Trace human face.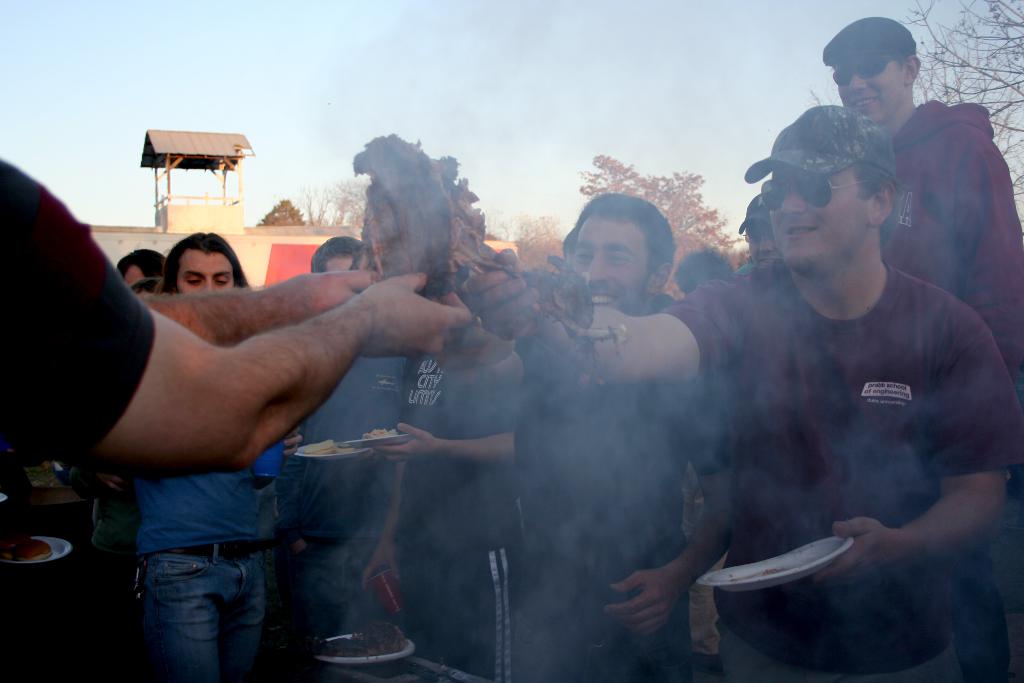
Traced to x1=746 y1=228 x2=788 y2=268.
